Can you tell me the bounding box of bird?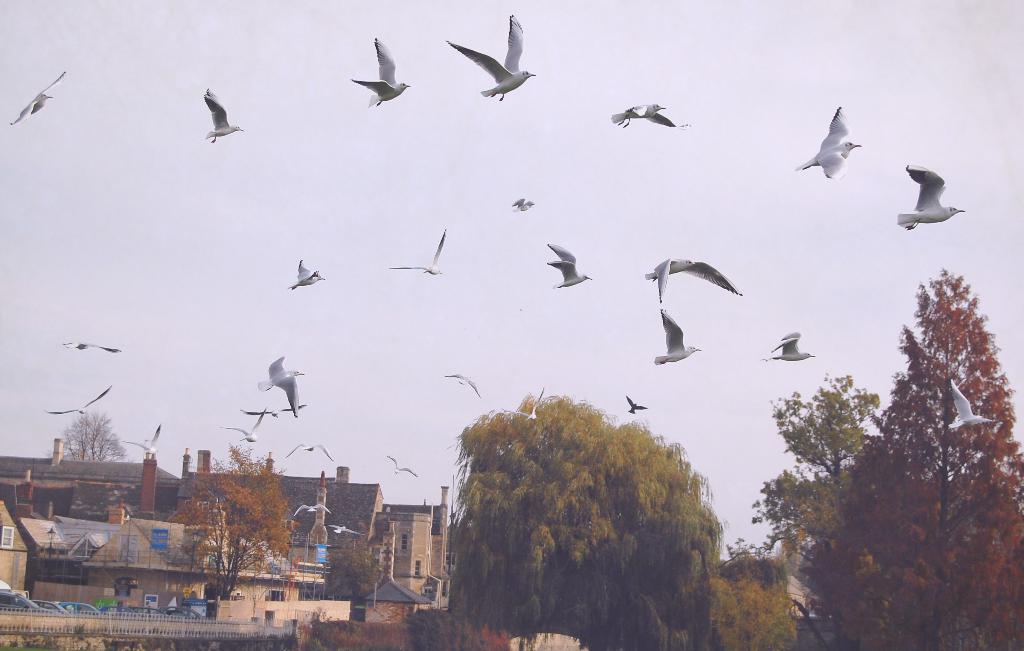
(x1=385, y1=230, x2=448, y2=280).
